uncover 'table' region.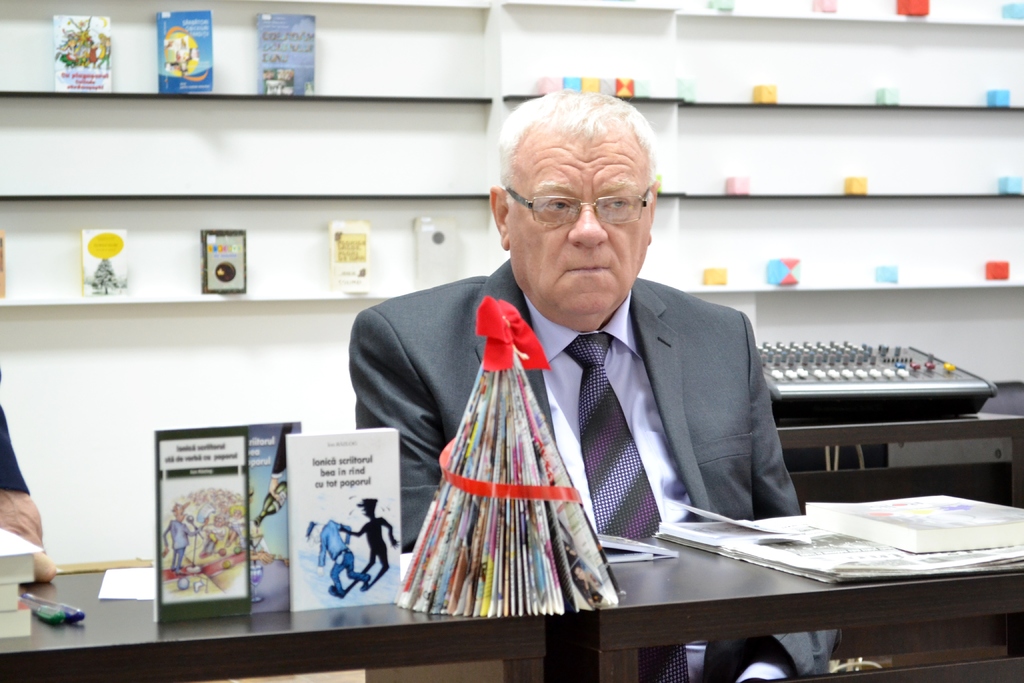
Uncovered: select_region(0, 555, 557, 682).
